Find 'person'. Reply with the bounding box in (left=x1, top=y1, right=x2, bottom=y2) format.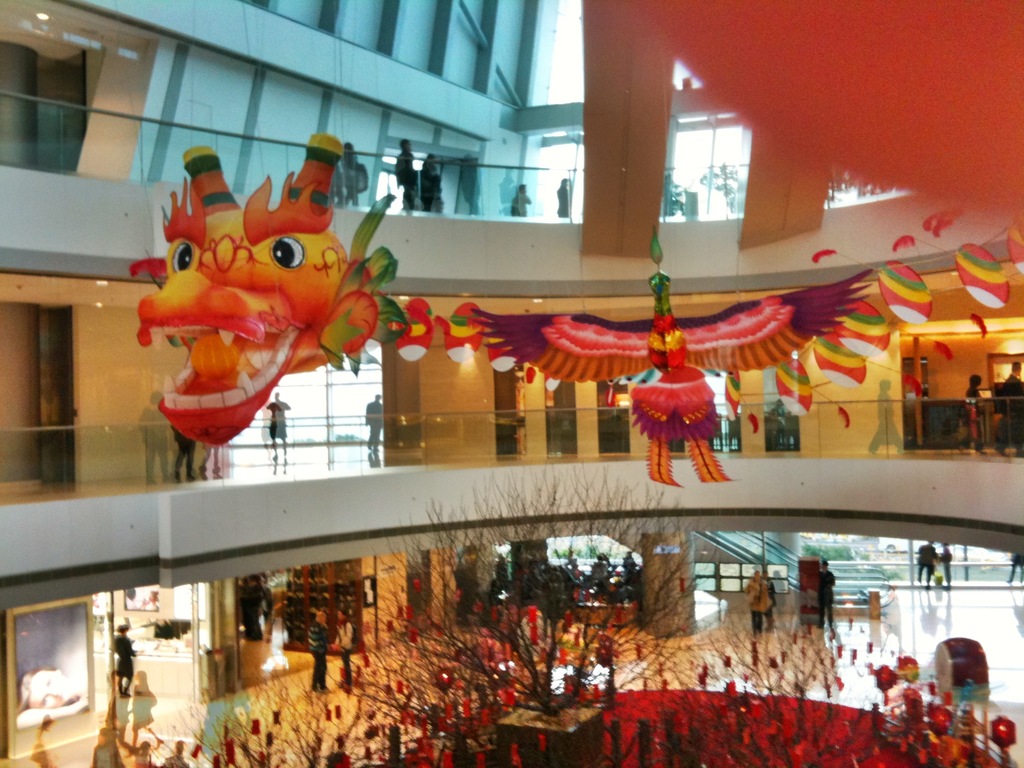
(left=988, top=359, right=1023, bottom=455).
